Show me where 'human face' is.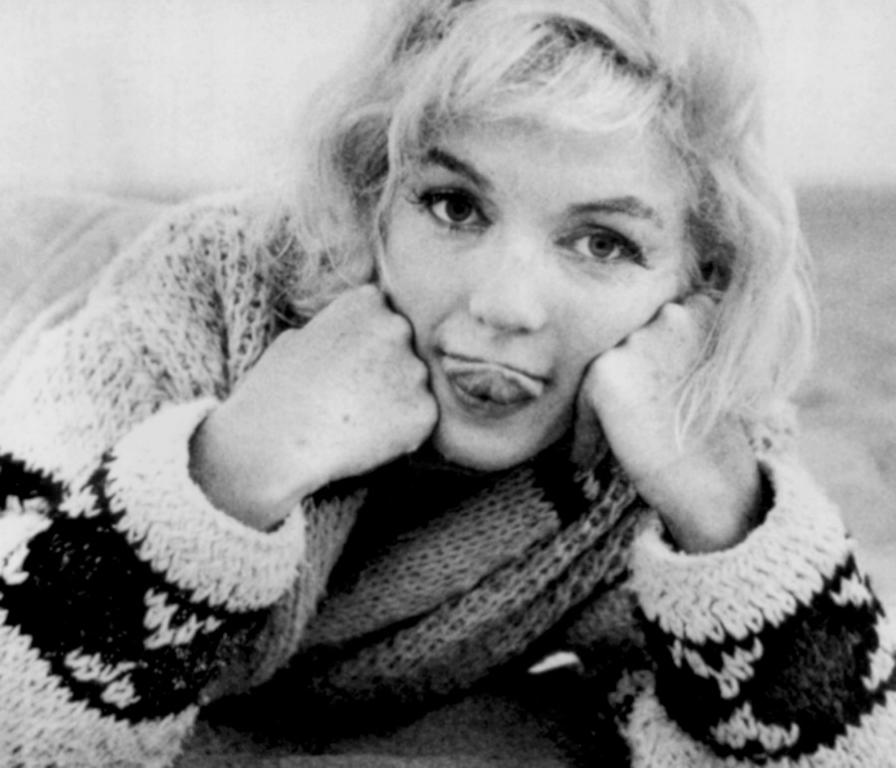
'human face' is at region(383, 127, 690, 467).
